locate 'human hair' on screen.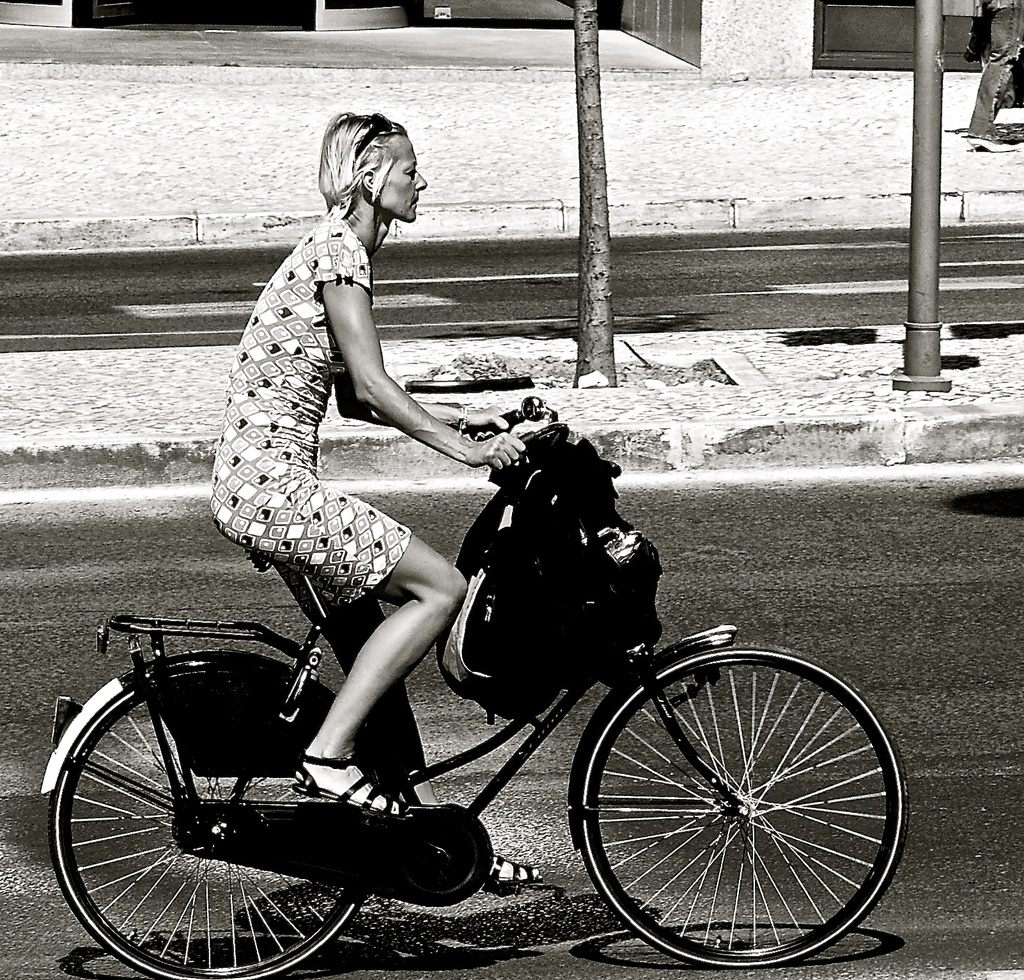
On screen at BBox(291, 106, 411, 222).
